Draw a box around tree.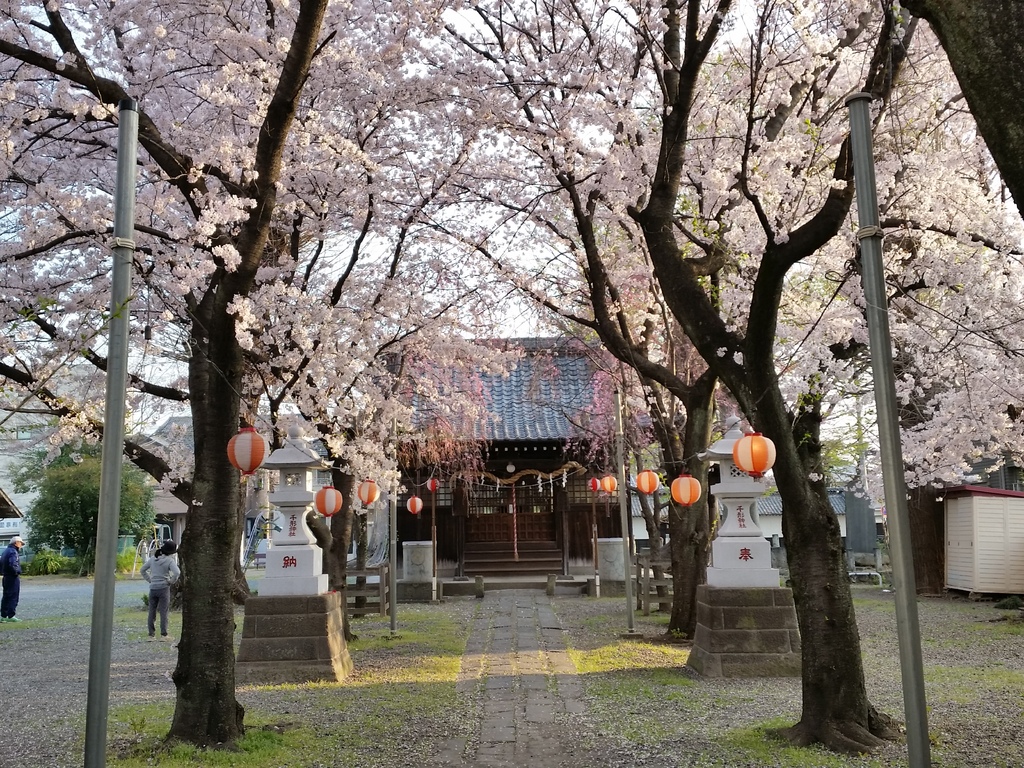
l=908, t=0, r=1023, b=230.
